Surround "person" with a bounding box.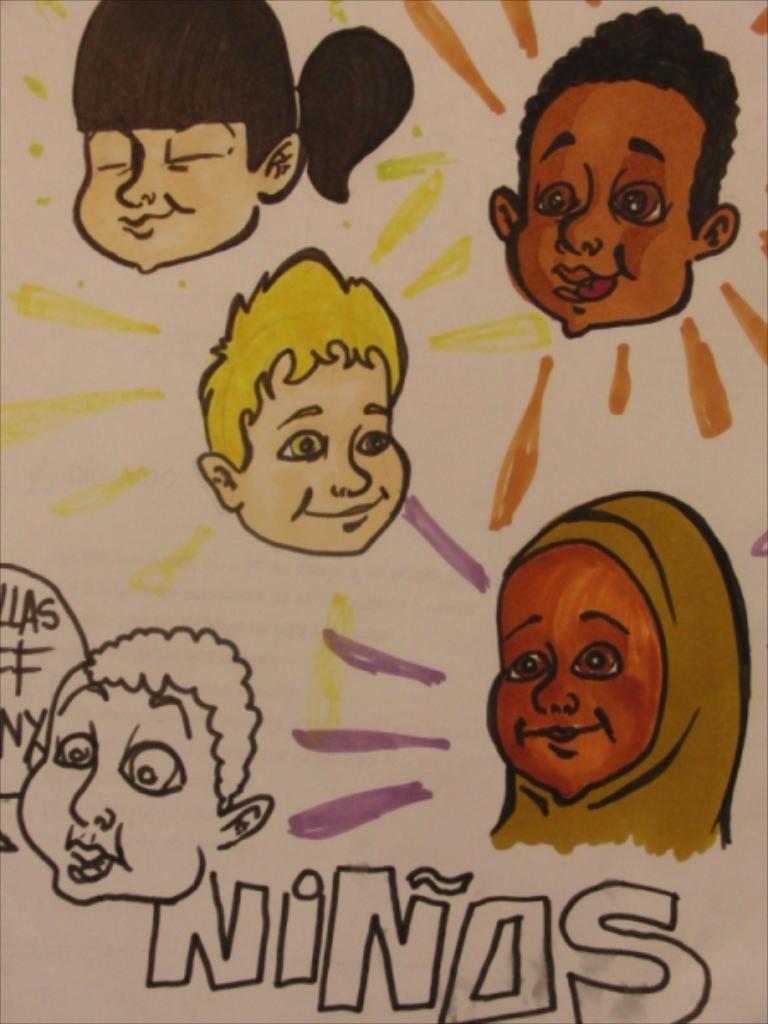
locate(208, 241, 415, 563).
